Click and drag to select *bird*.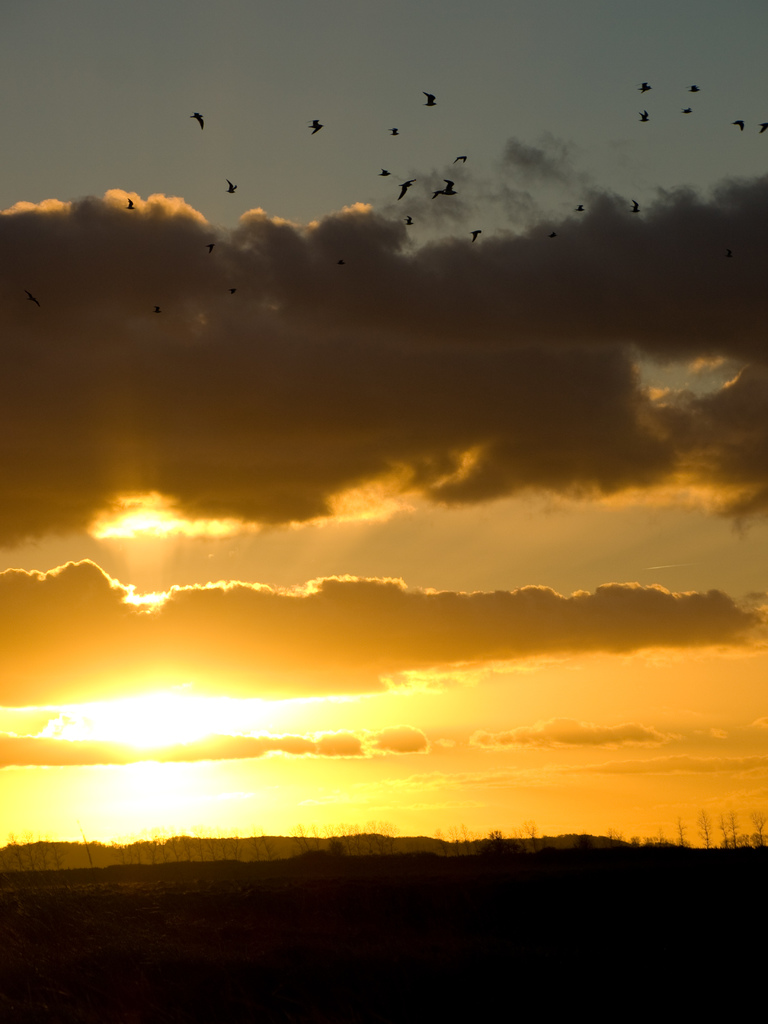
Selection: 26:285:40:310.
